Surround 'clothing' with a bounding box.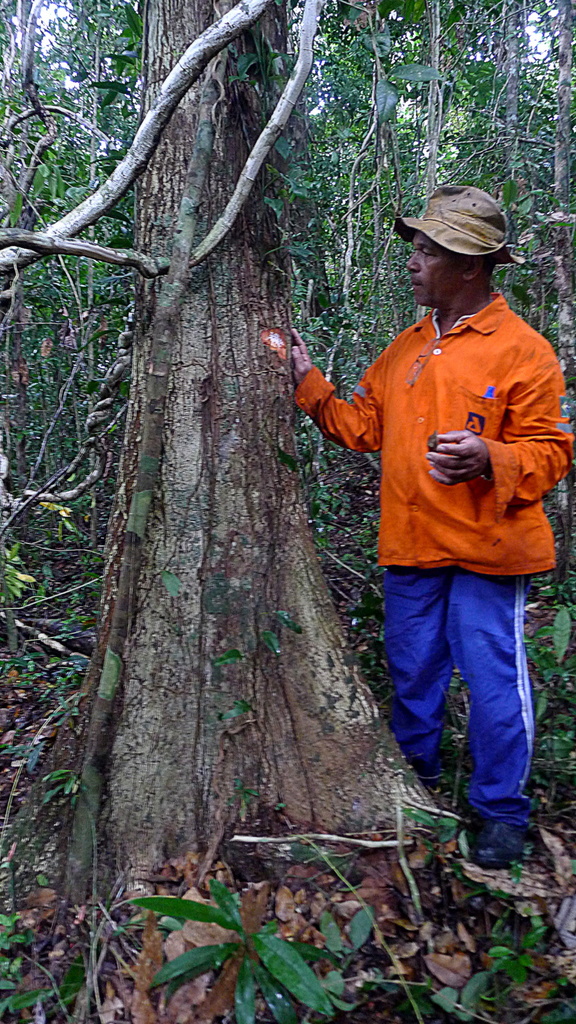
(285,290,573,841).
